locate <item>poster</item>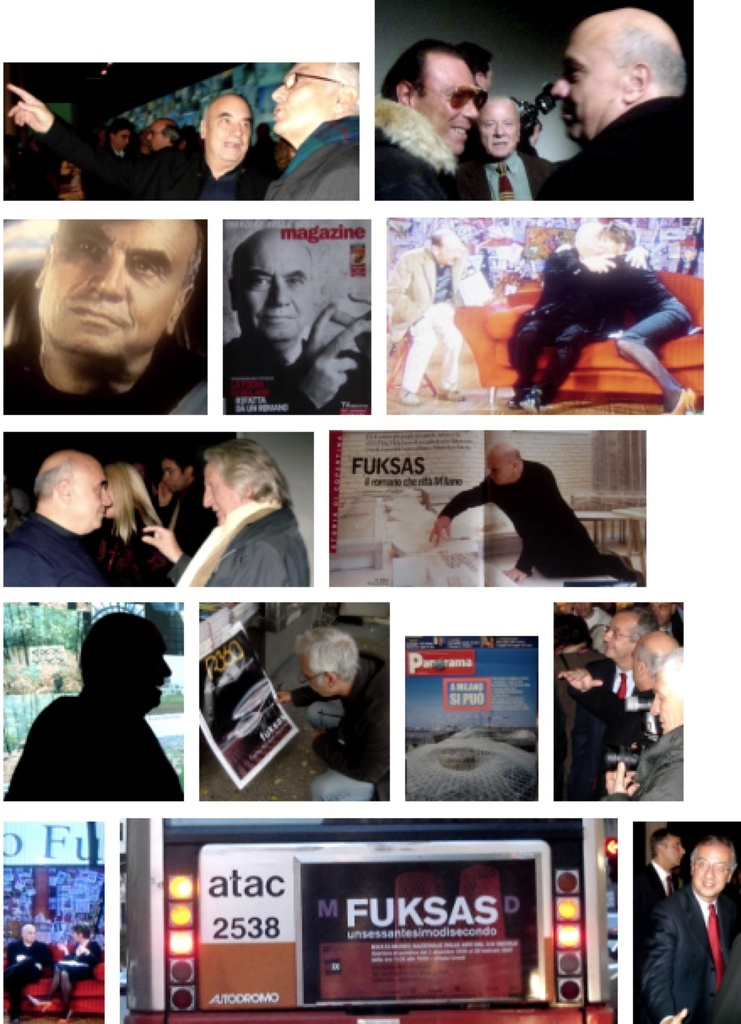
<region>0, 223, 208, 420</region>
